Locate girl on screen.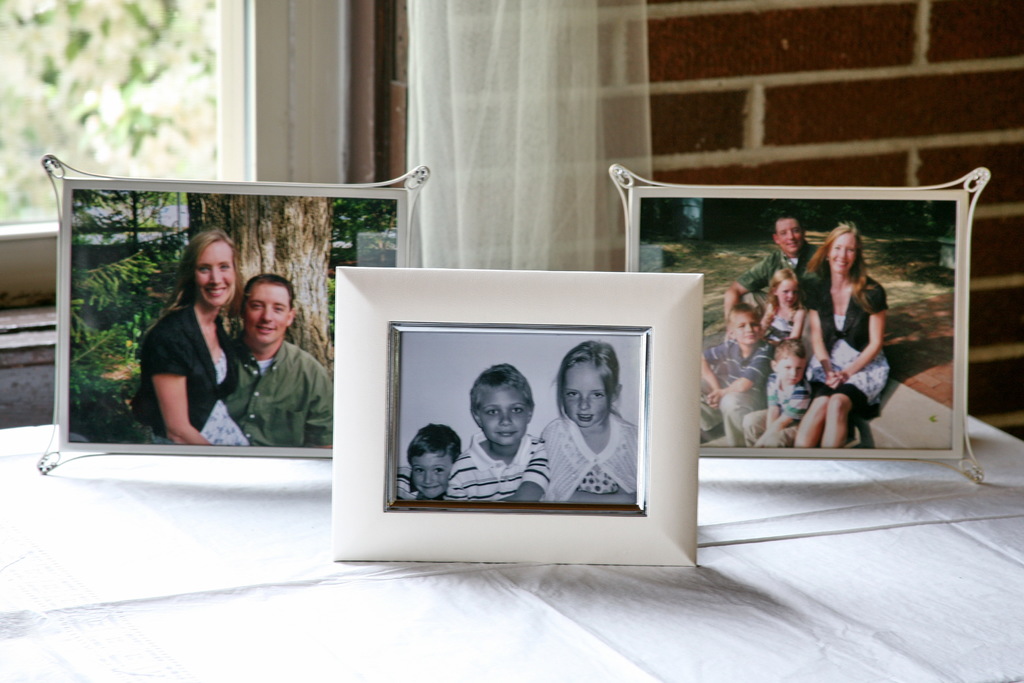
On screen at bbox=[706, 307, 775, 441].
